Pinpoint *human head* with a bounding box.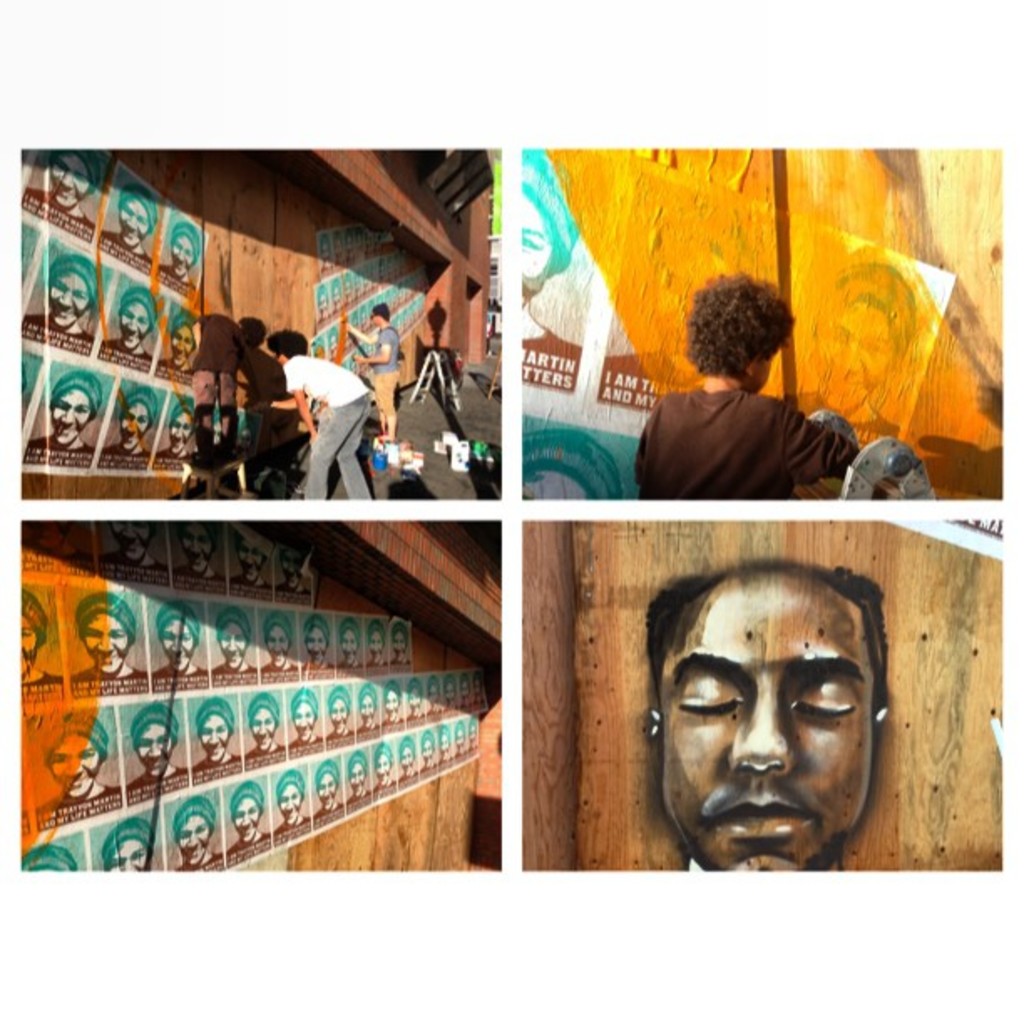
x1=462 y1=673 x2=484 y2=706.
